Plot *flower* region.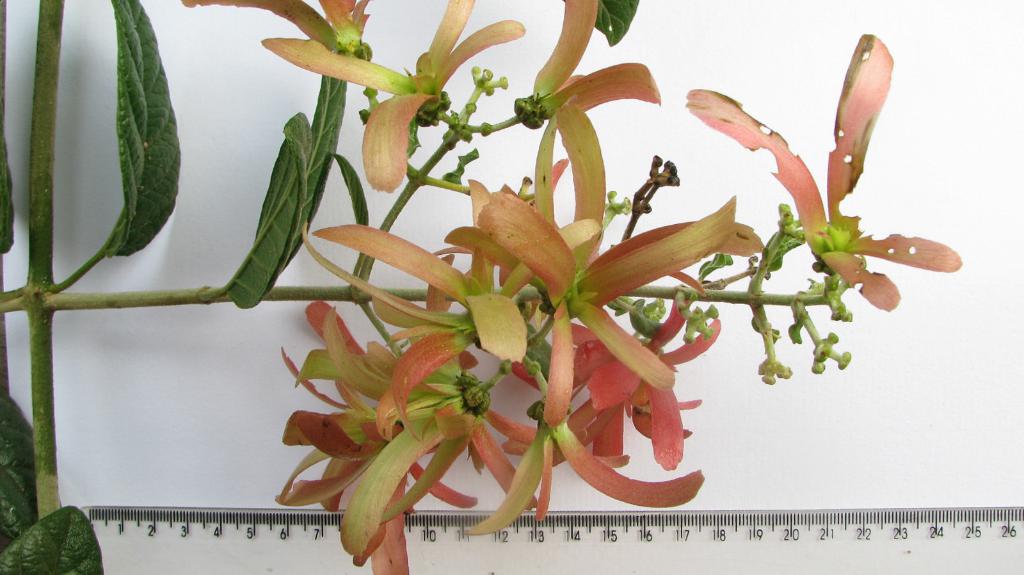
Plotted at {"left": 191, "top": 0, "right": 957, "bottom": 574}.
